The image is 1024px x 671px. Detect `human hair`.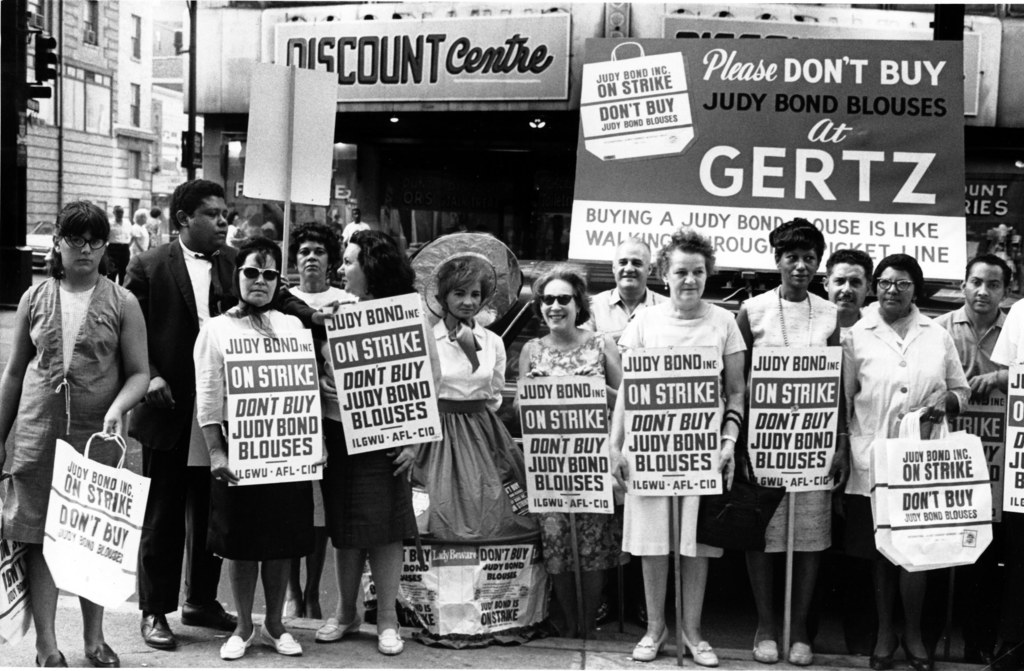
Detection: <box>150,207,161,218</box>.
